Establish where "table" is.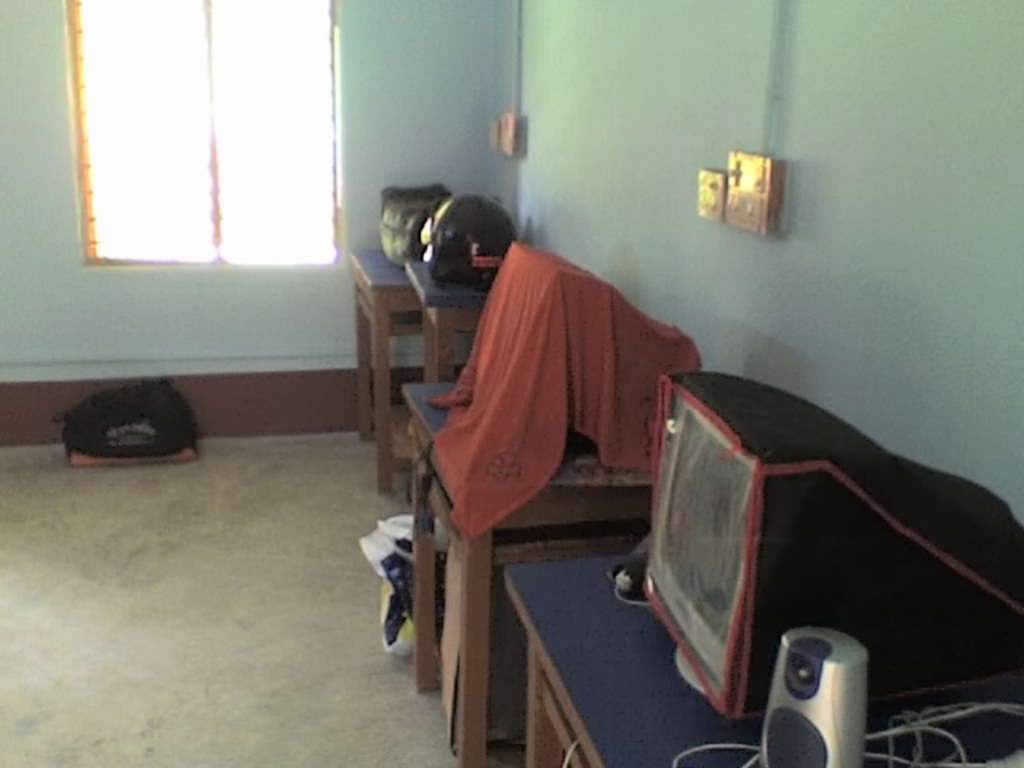
Established at 398, 366, 664, 755.
